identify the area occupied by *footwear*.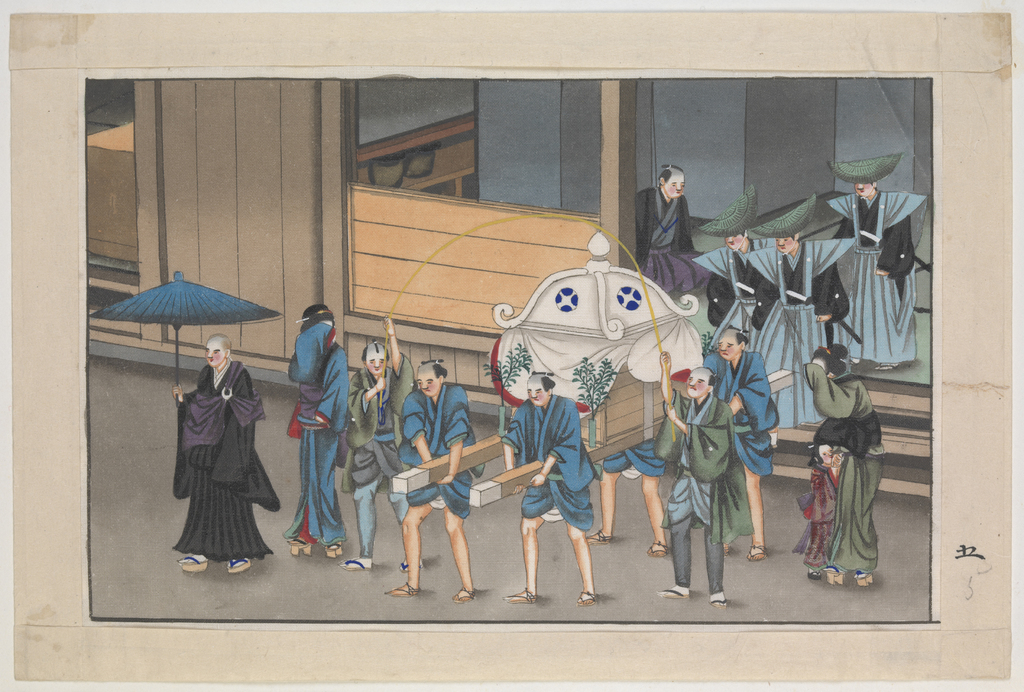
Area: bbox(289, 543, 309, 556).
